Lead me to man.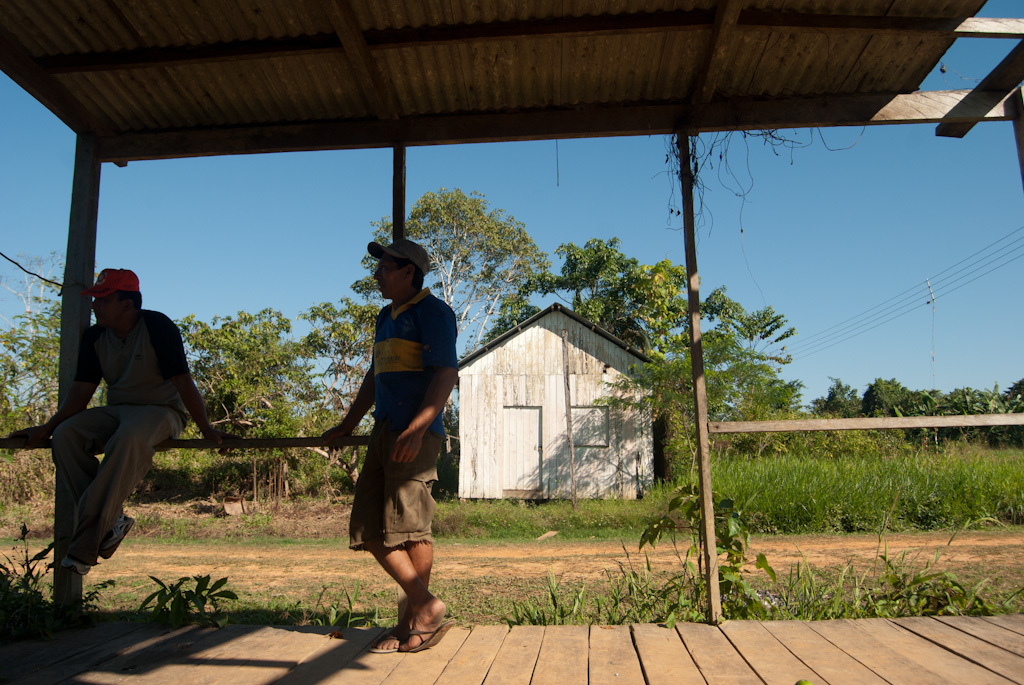
Lead to locate(0, 258, 250, 581).
